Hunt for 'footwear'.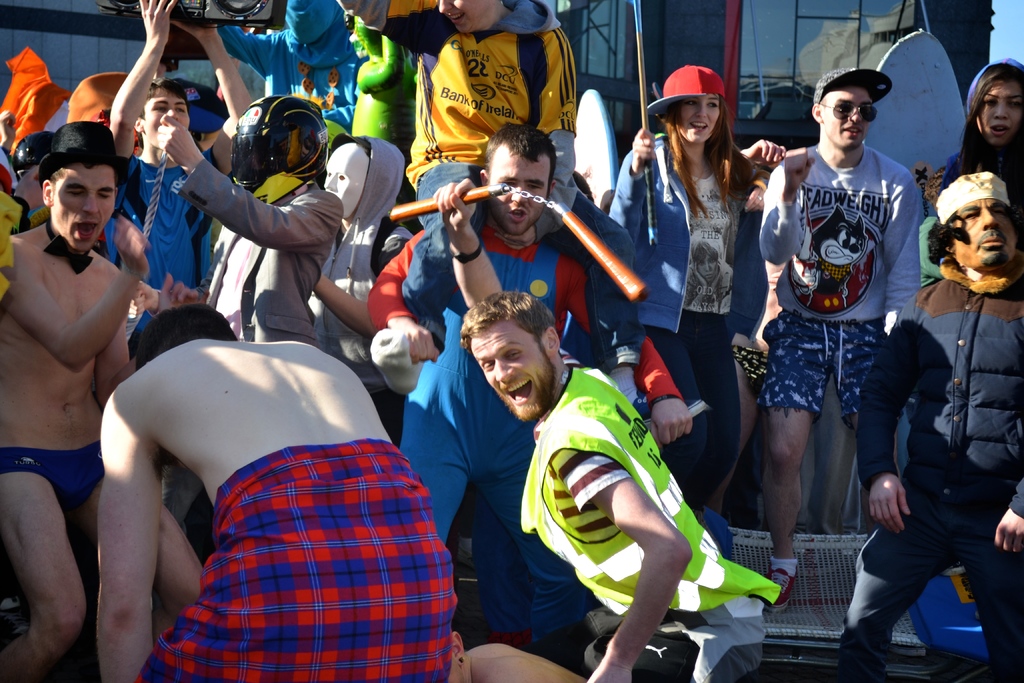
Hunted down at crop(768, 562, 798, 609).
